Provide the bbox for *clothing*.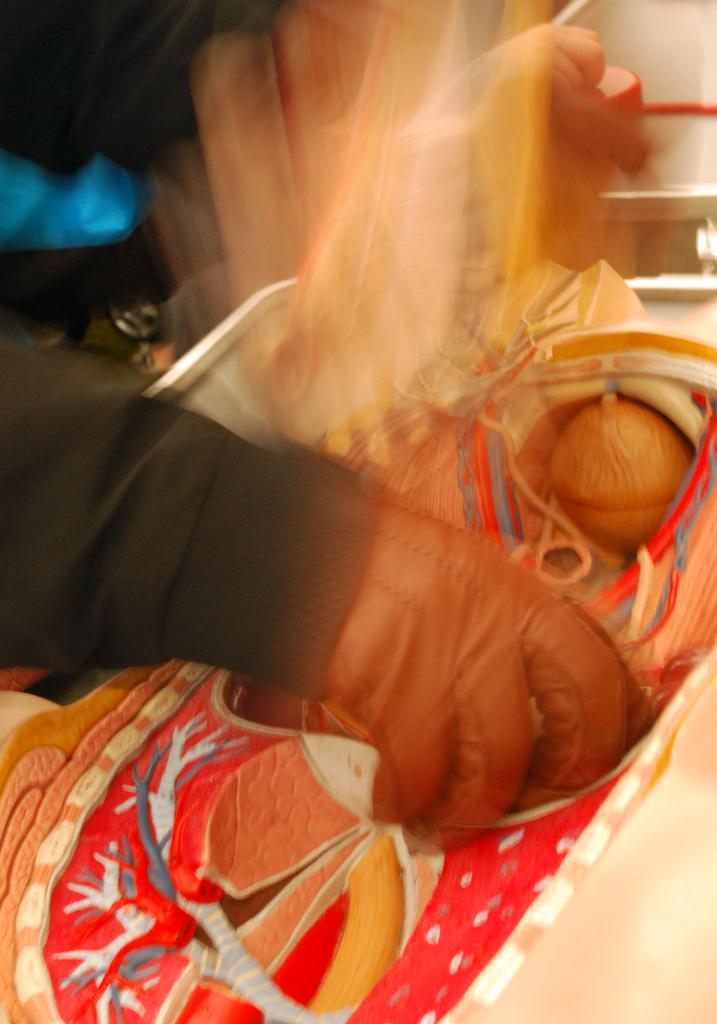
[0,319,716,1023].
